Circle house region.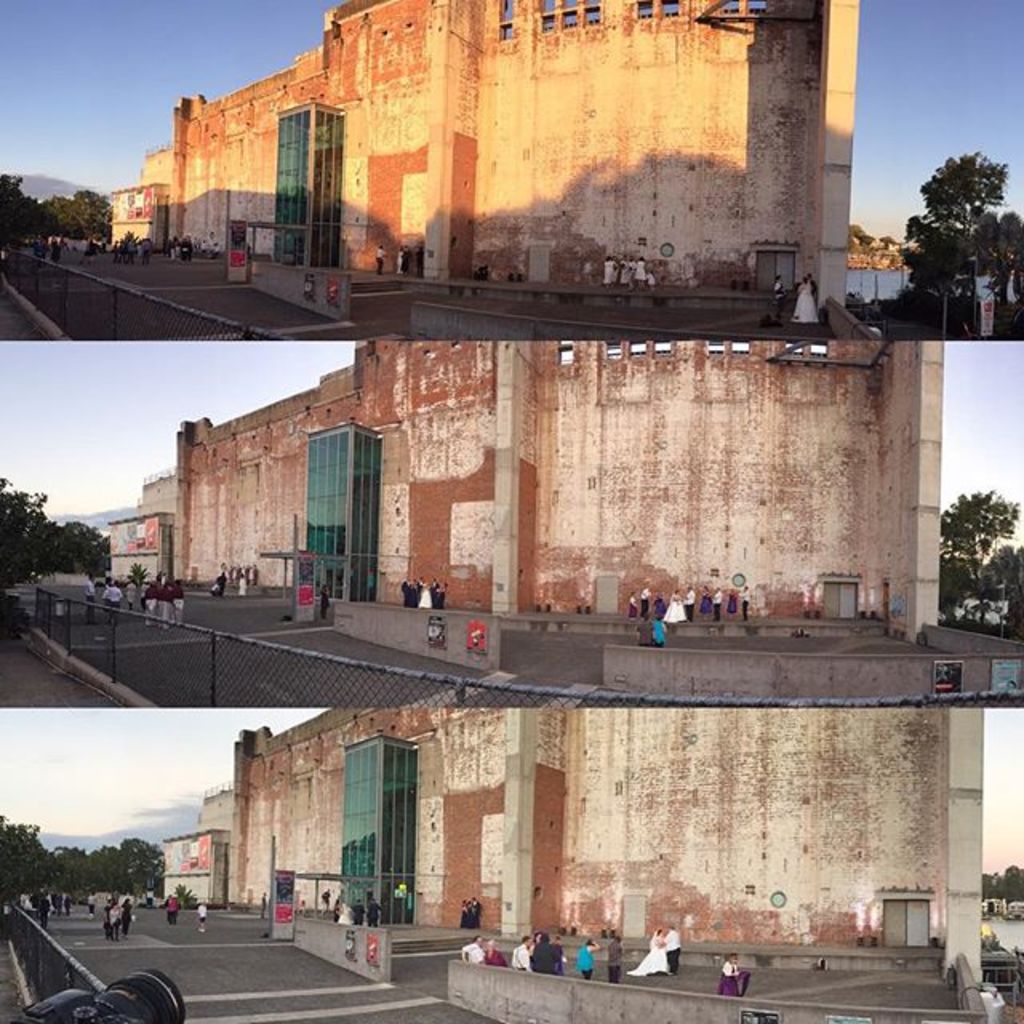
Region: l=133, t=0, r=861, b=326.
